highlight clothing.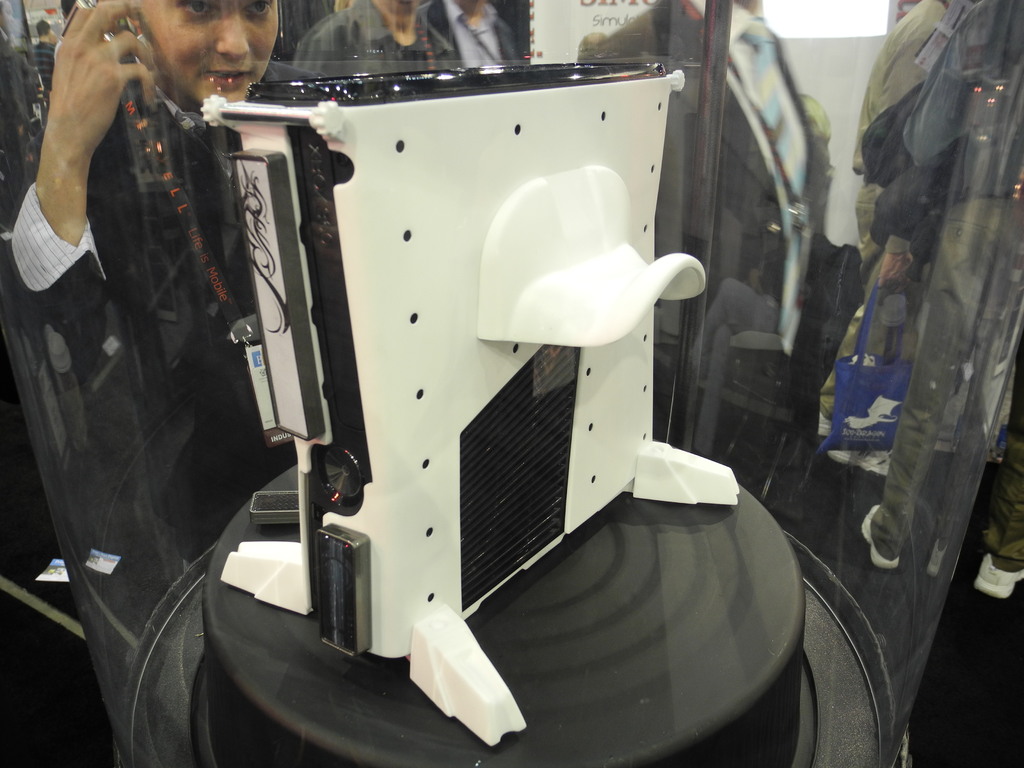
Highlighted region: box=[4, 63, 301, 550].
